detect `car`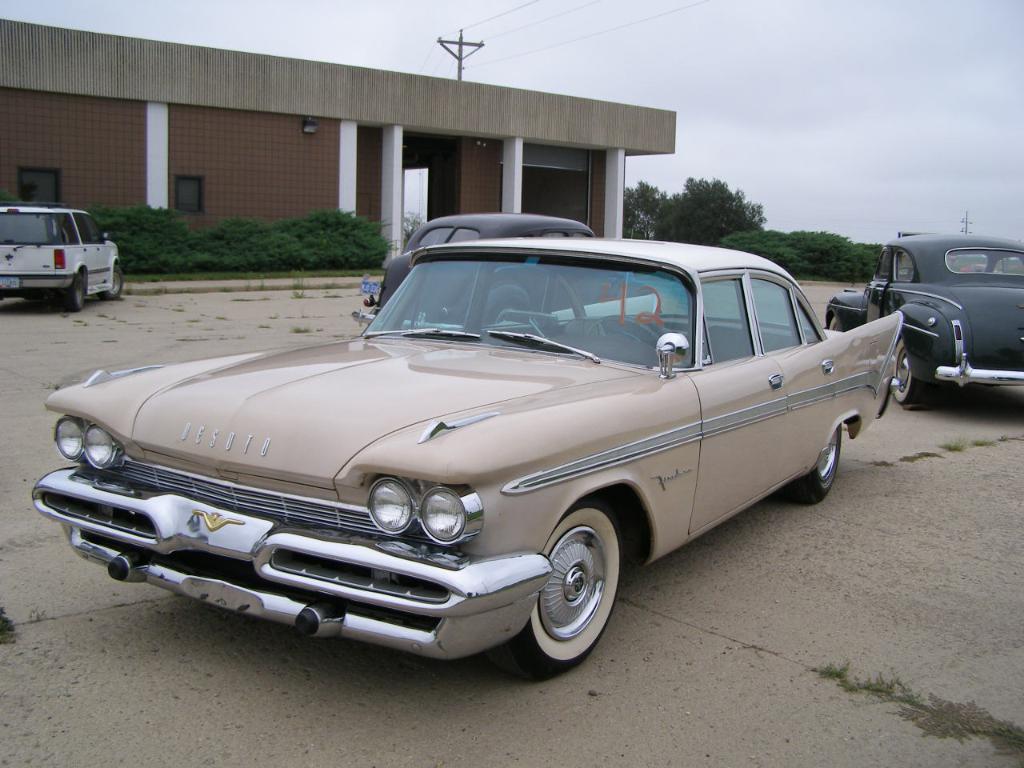
{"x1": 0, "y1": 201, "x2": 125, "y2": 315}
